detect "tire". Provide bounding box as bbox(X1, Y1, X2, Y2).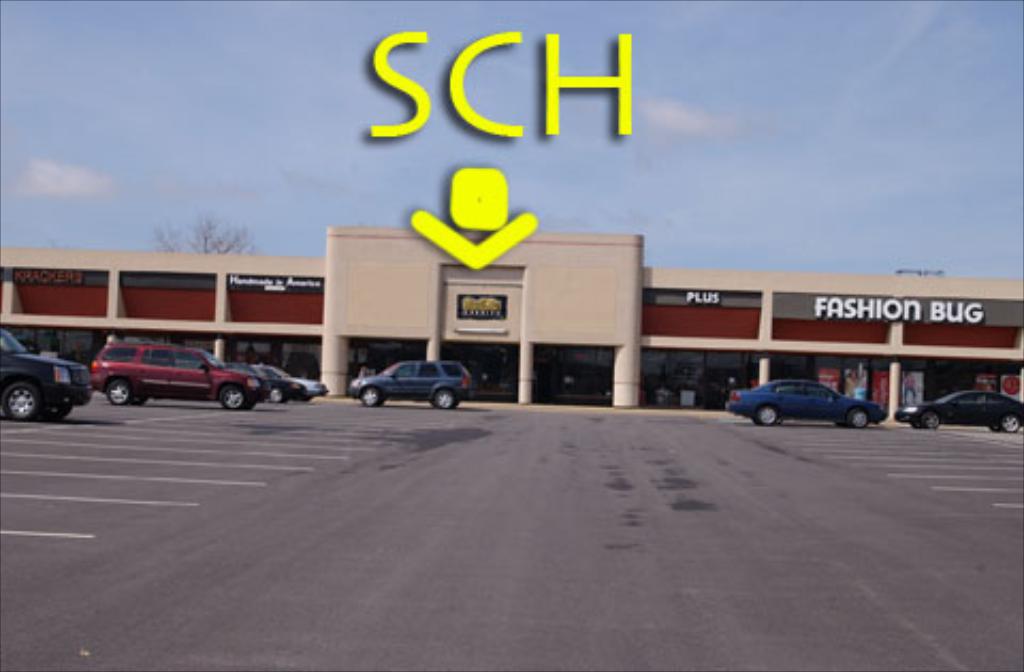
bbox(0, 382, 36, 420).
